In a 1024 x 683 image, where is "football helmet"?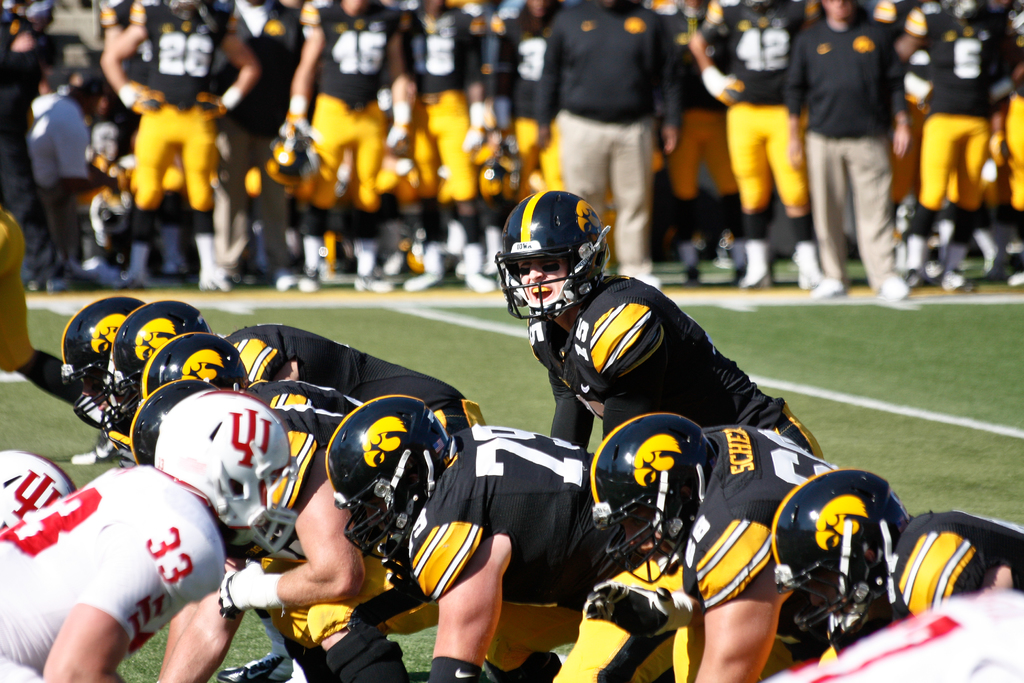
left=0, top=447, right=72, bottom=525.
